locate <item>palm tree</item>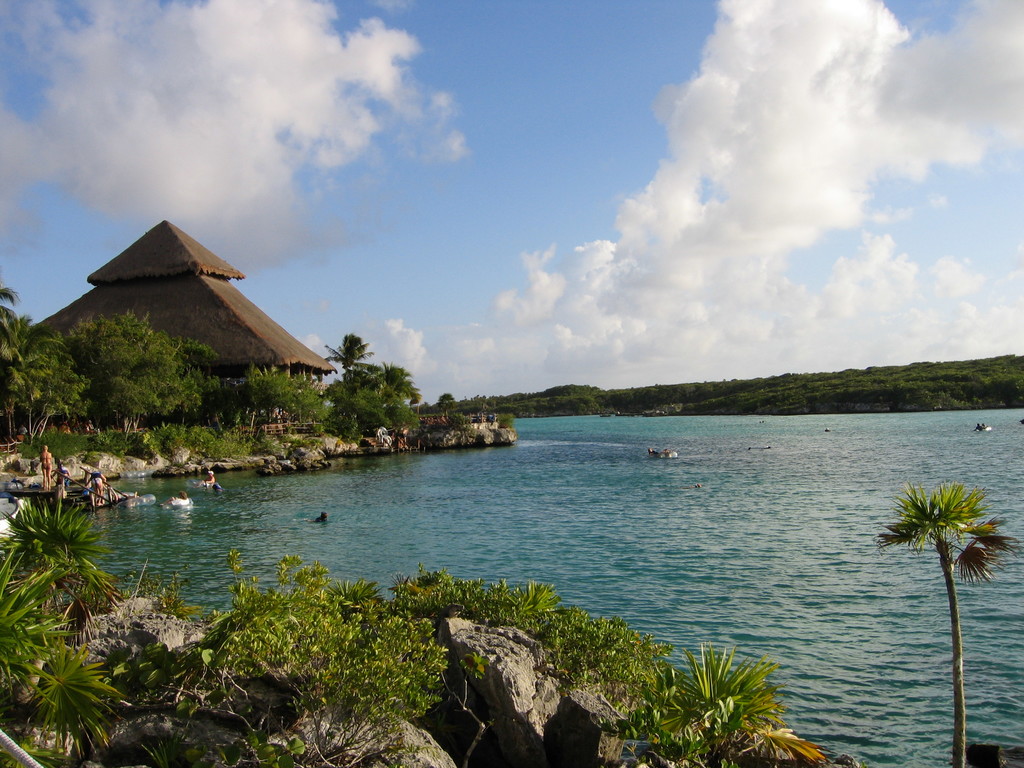
(x1=879, y1=481, x2=1021, y2=767)
